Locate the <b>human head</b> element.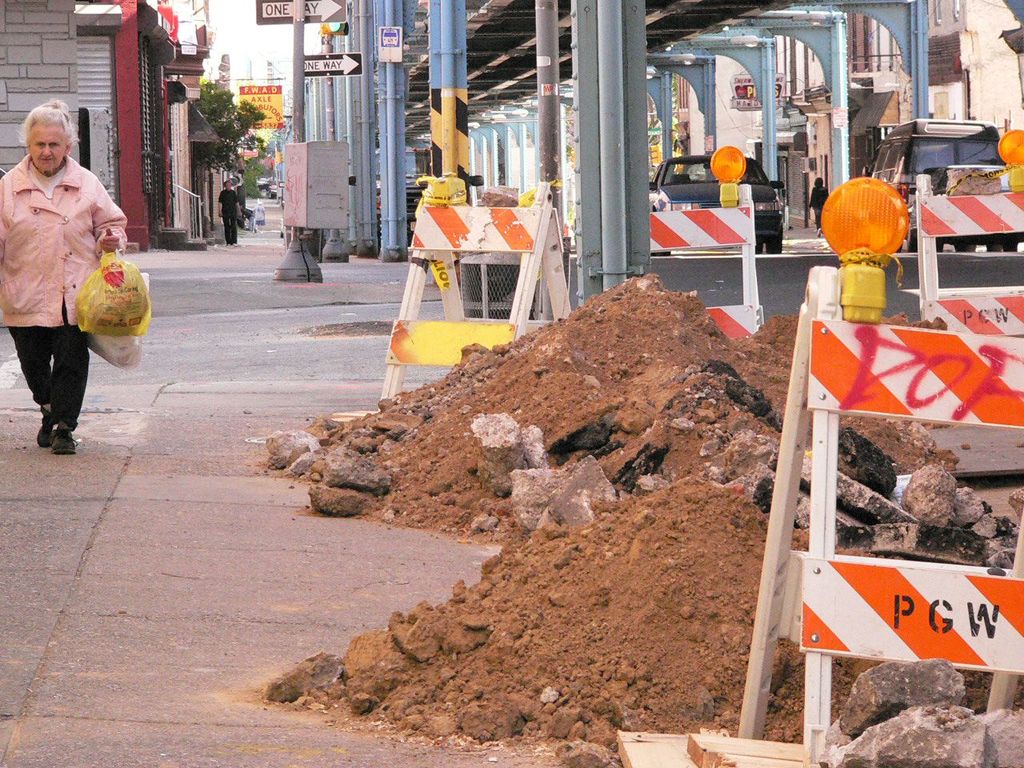
Element bbox: left=222, top=179, right=233, bottom=189.
